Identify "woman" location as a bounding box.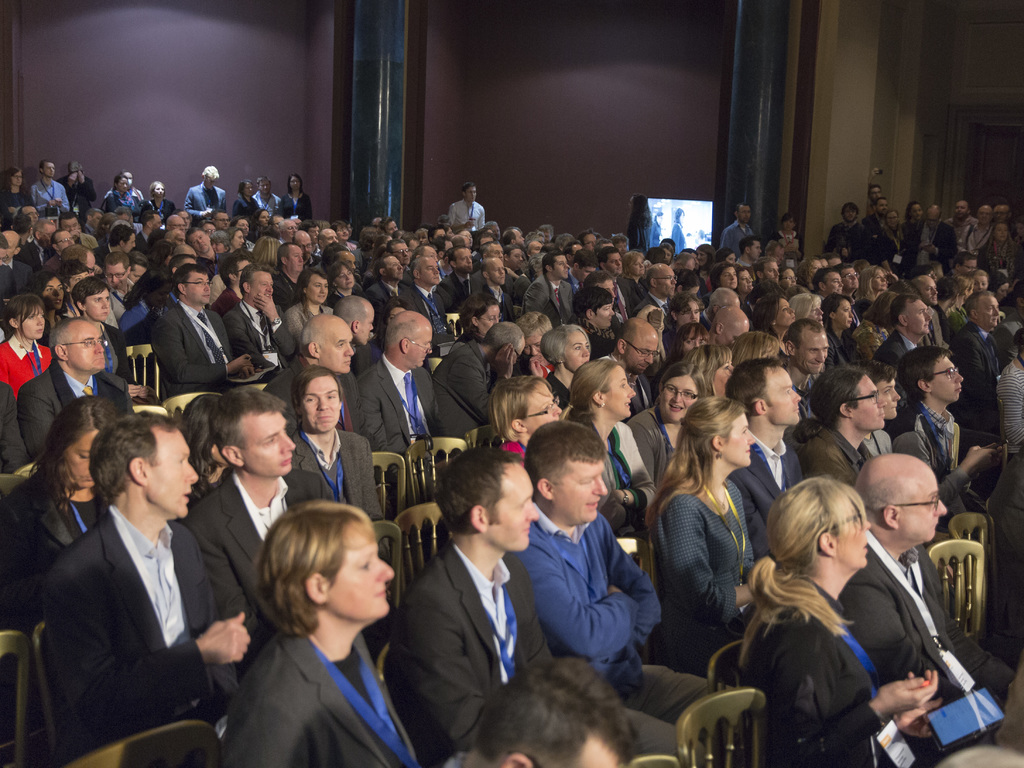
detection(812, 288, 879, 382).
